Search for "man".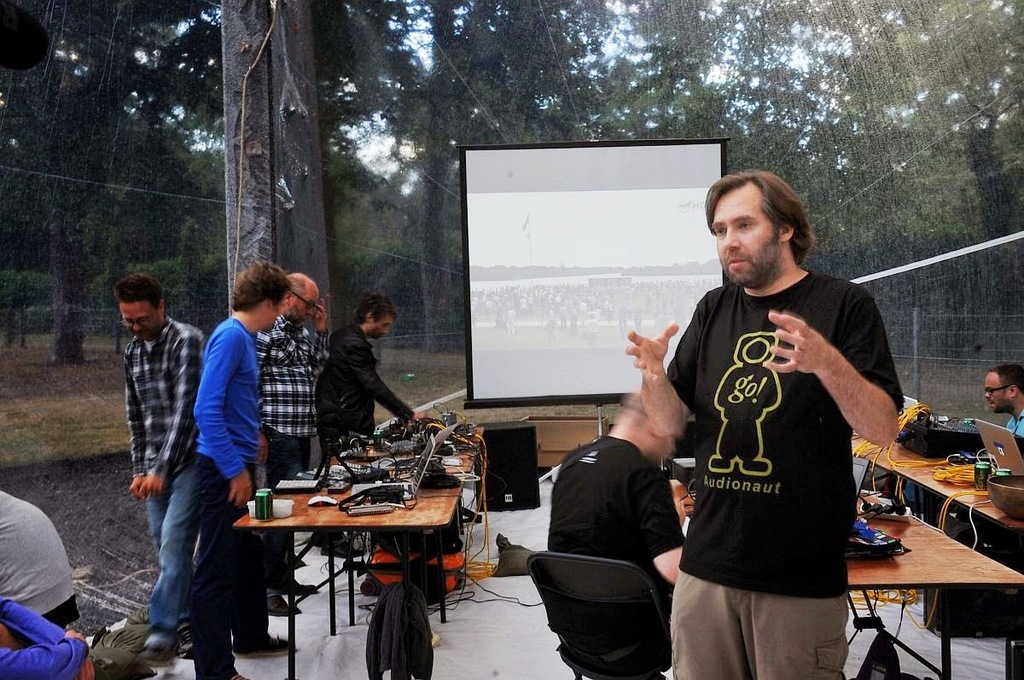
Found at Rect(173, 256, 294, 679).
